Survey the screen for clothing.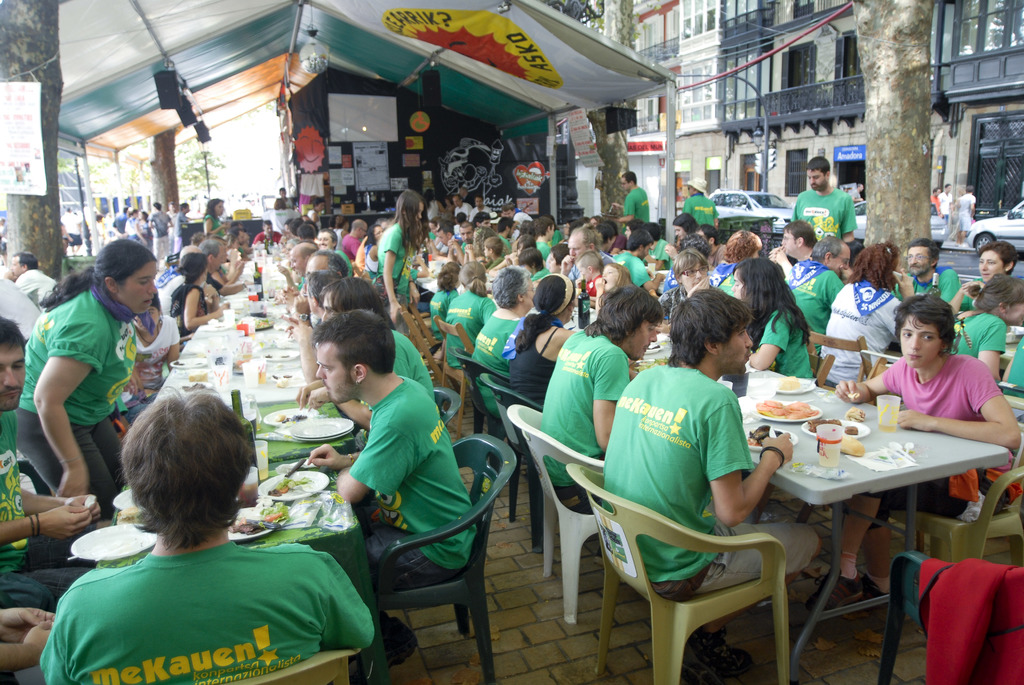
Survey found: box=[463, 203, 473, 221].
